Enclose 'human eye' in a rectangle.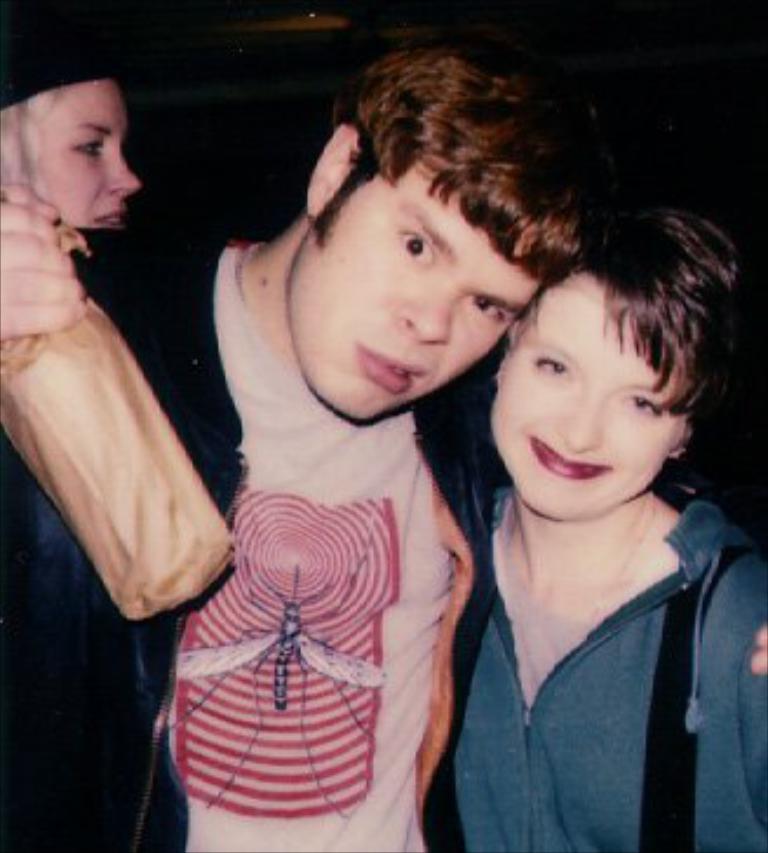
select_region(472, 291, 503, 324).
